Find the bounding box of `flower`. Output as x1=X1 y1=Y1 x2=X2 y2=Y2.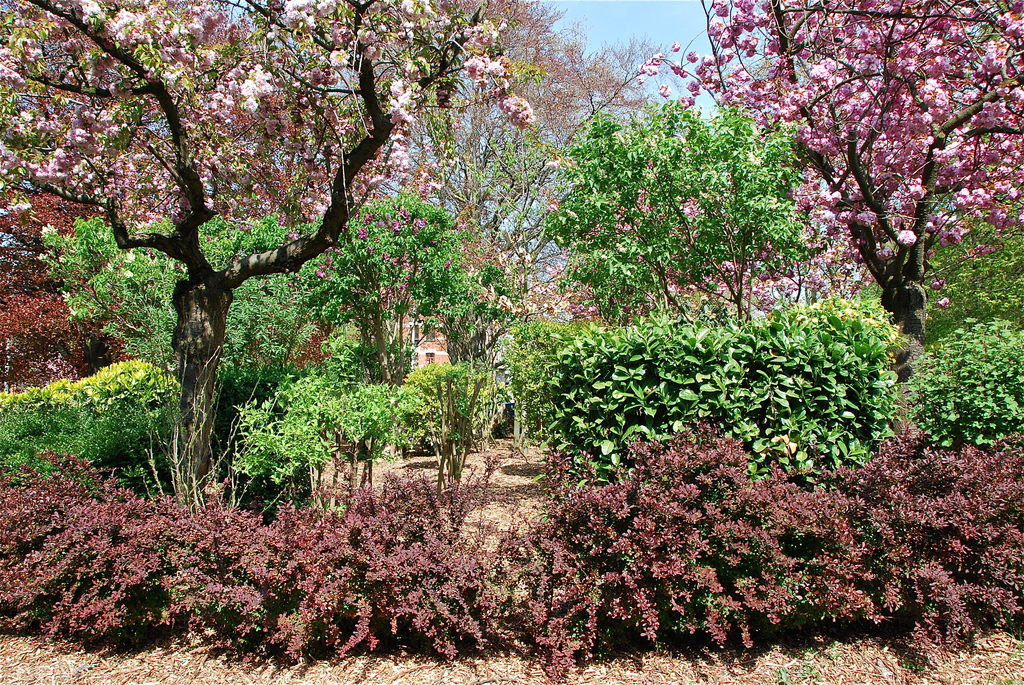
x1=669 y1=38 x2=682 y2=47.
